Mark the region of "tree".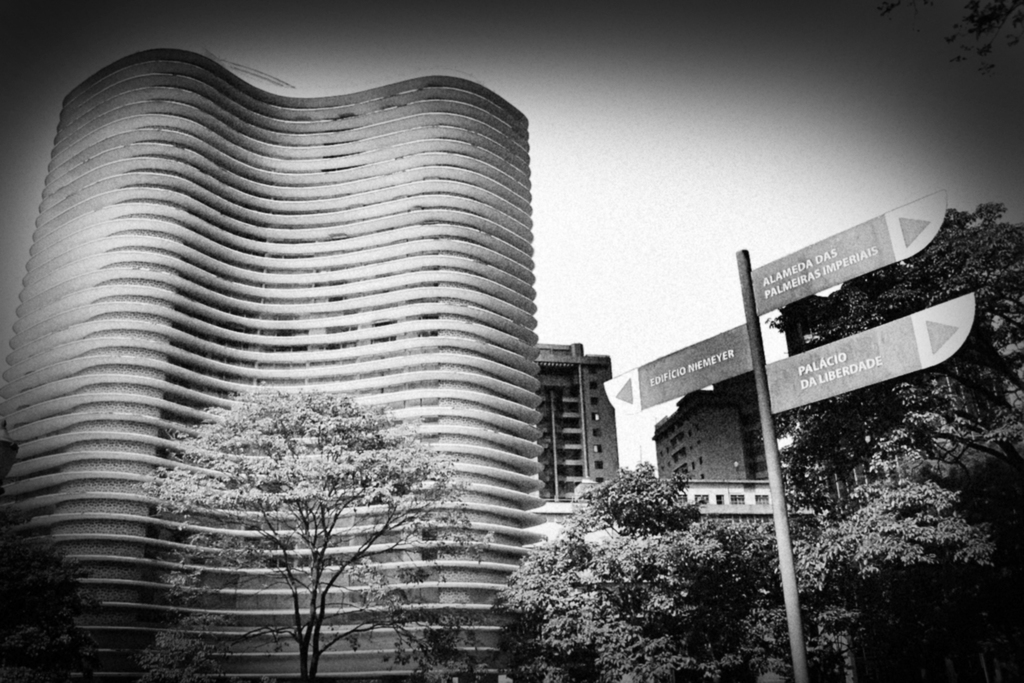
Region: x1=148 y1=360 x2=465 y2=640.
